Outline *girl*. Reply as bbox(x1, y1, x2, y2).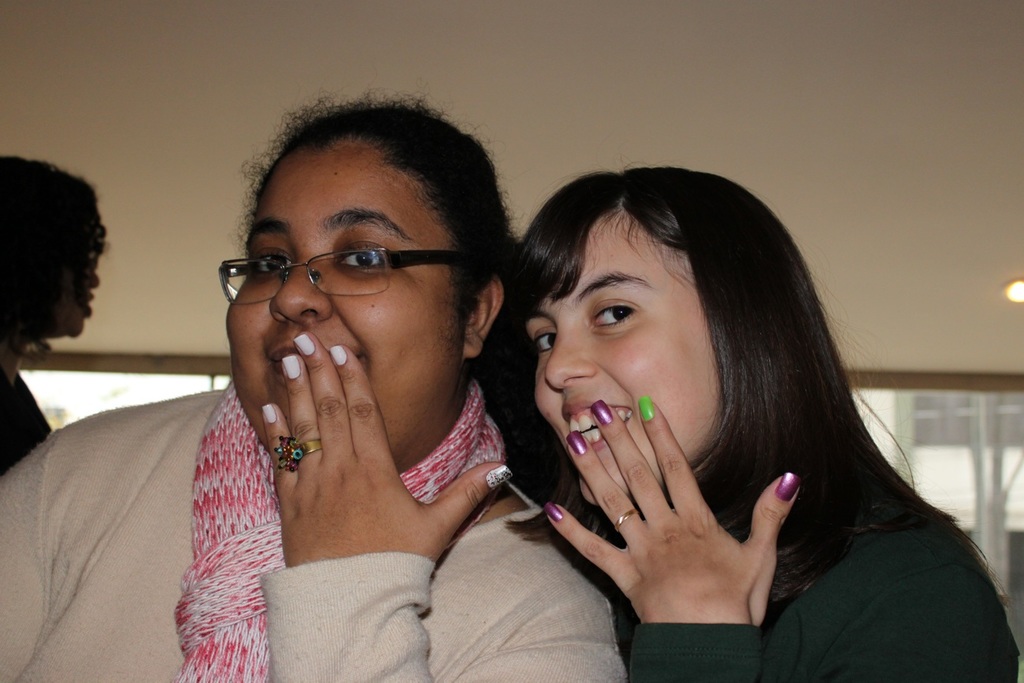
bbox(0, 98, 621, 682).
